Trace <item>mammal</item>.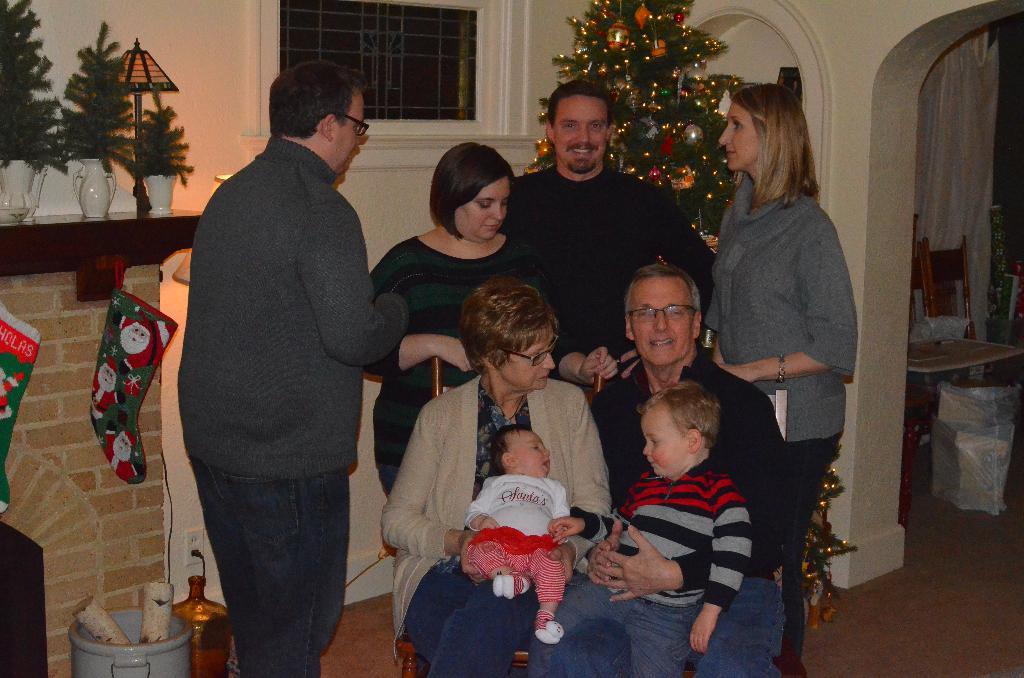
Traced to 114/306/175/369.
